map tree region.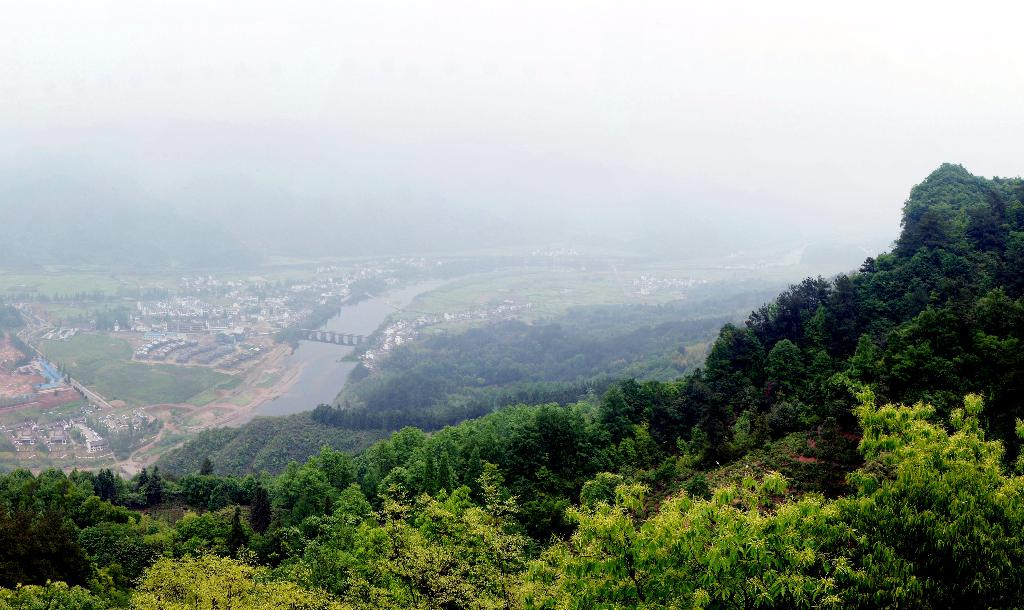
Mapped to 855,385,1023,609.
